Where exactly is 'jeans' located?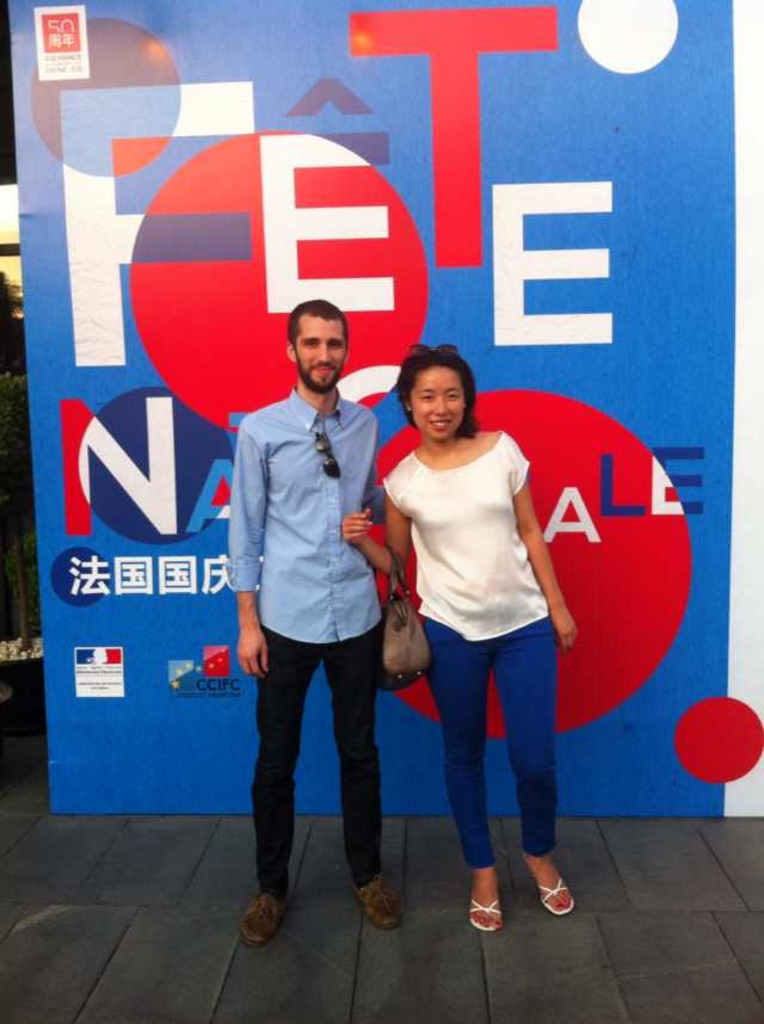
Its bounding box is box=[249, 627, 380, 896].
